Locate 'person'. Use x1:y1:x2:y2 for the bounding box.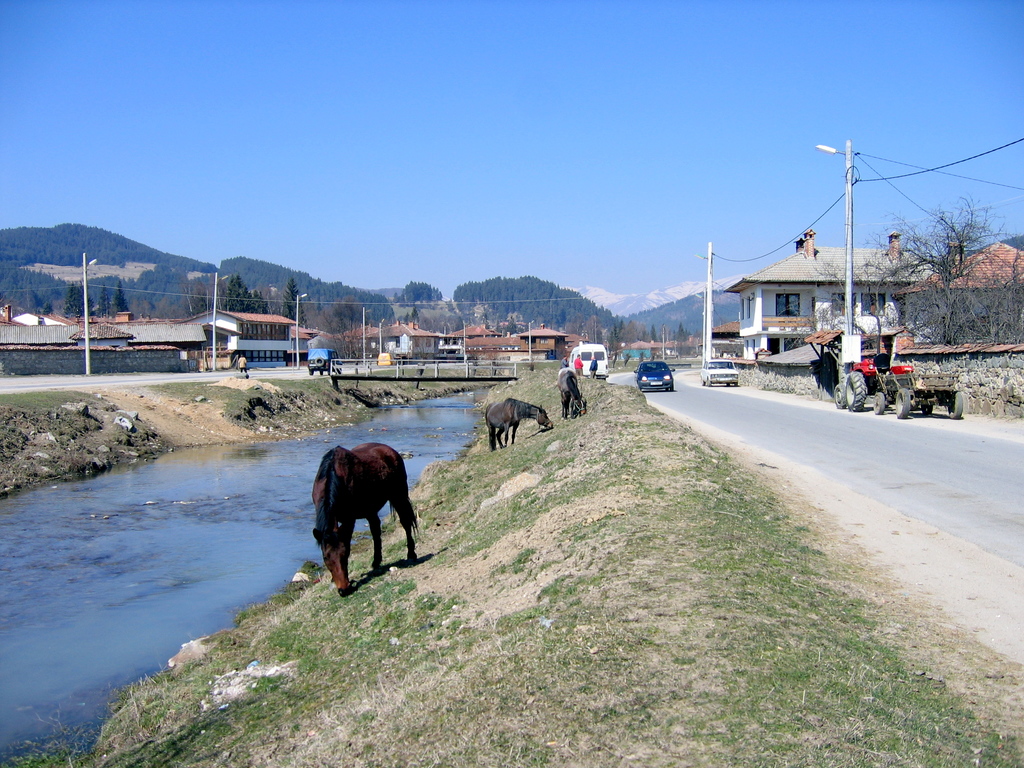
561:355:570:371.
